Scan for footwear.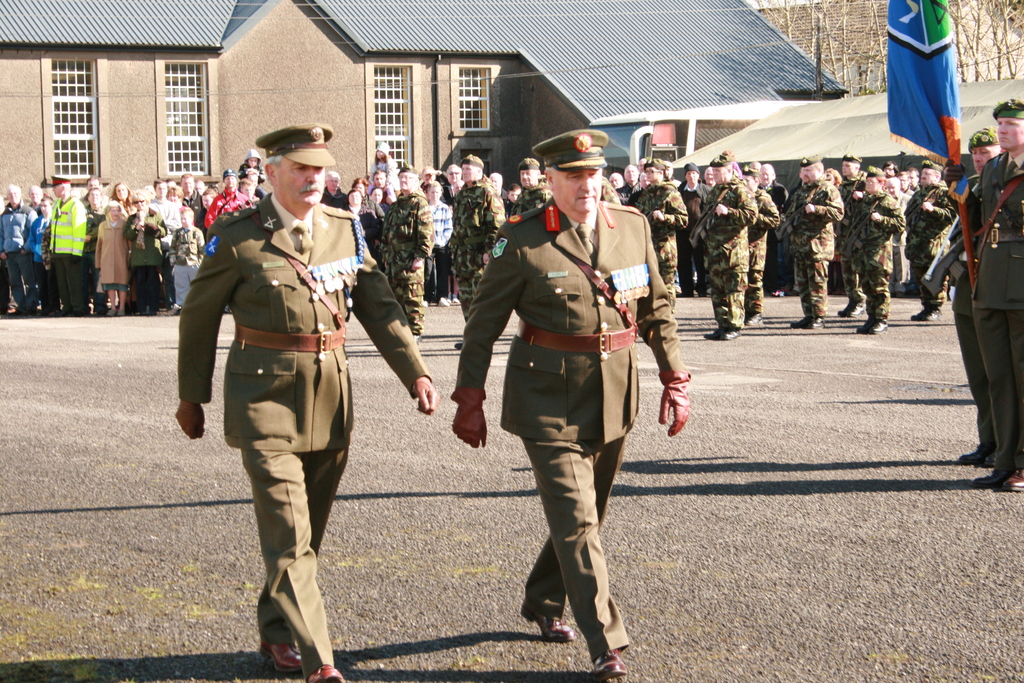
Scan result: 102/309/117/316.
